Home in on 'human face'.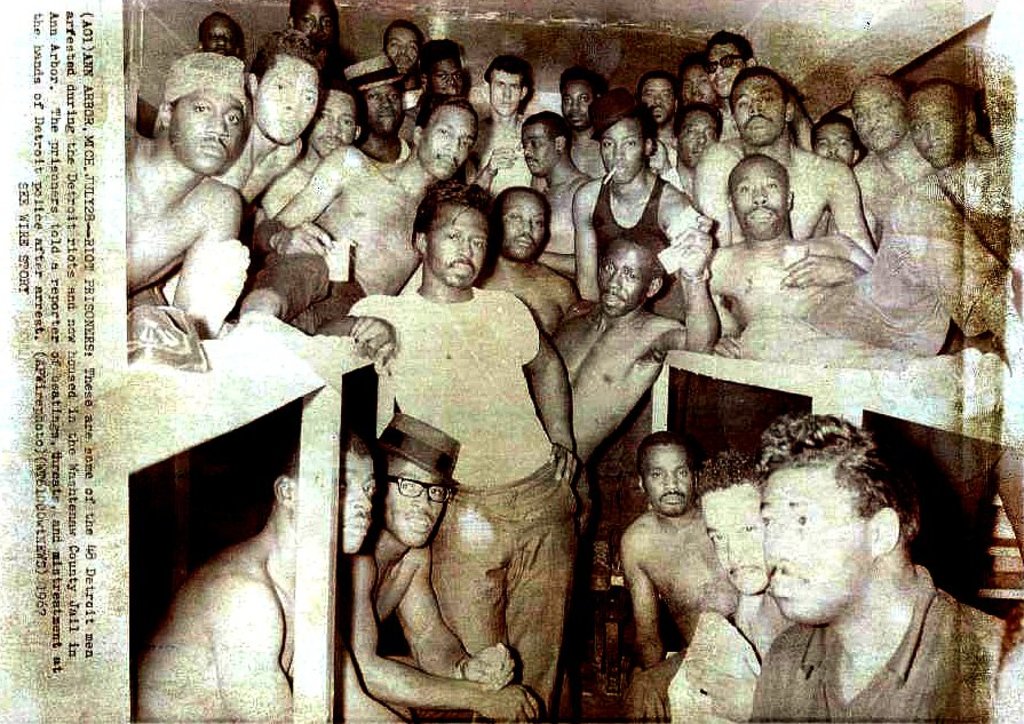
Homed in at select_region(728, 77, 785, 145).
